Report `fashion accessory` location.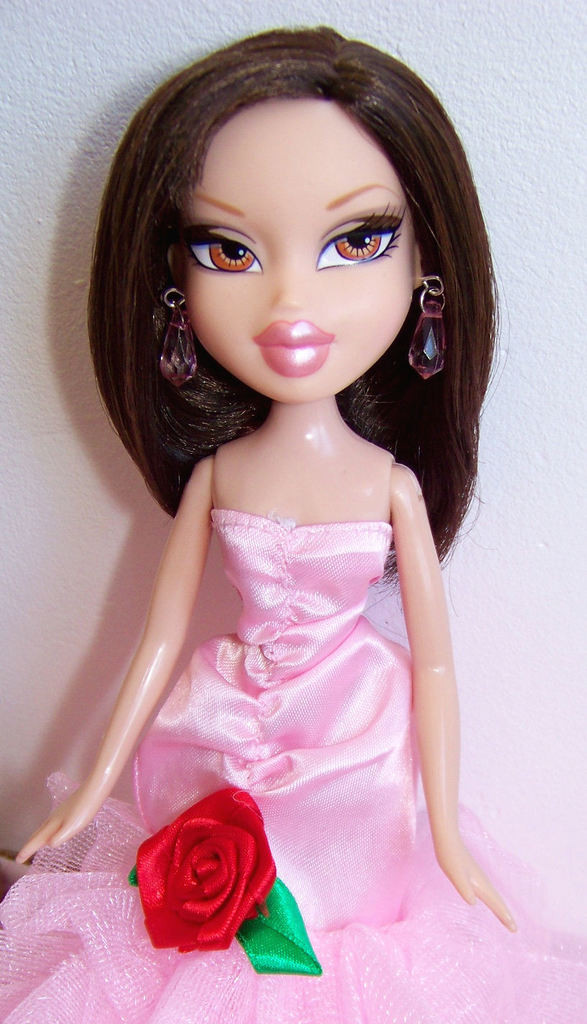
Report: detection(409, 280, 444, 380).
